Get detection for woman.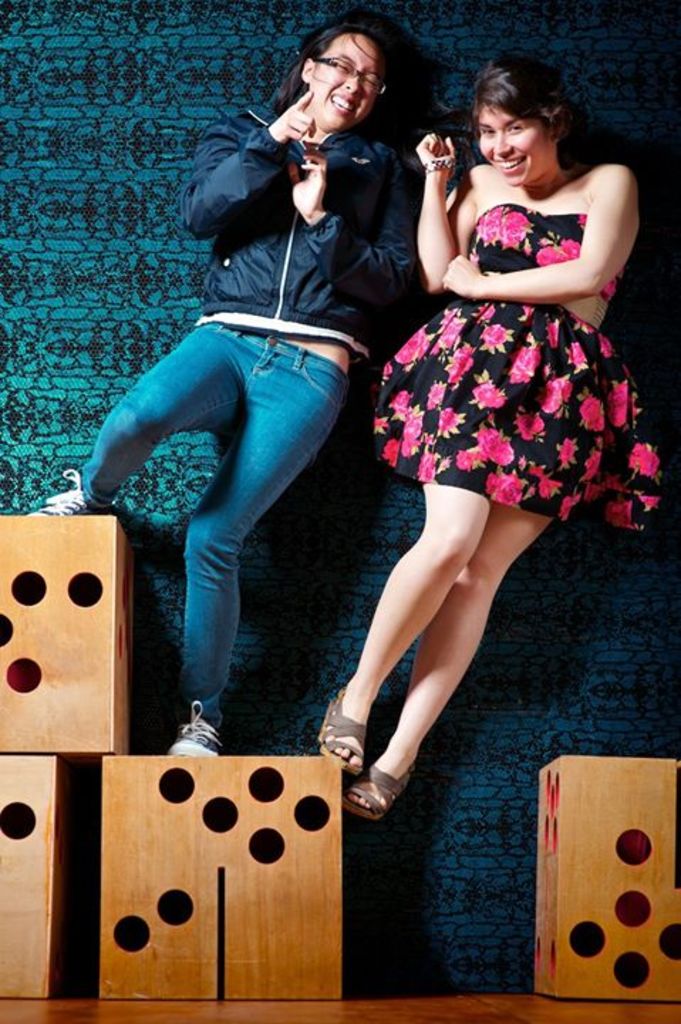
Detection: rect(307, 36, 680, 825).
